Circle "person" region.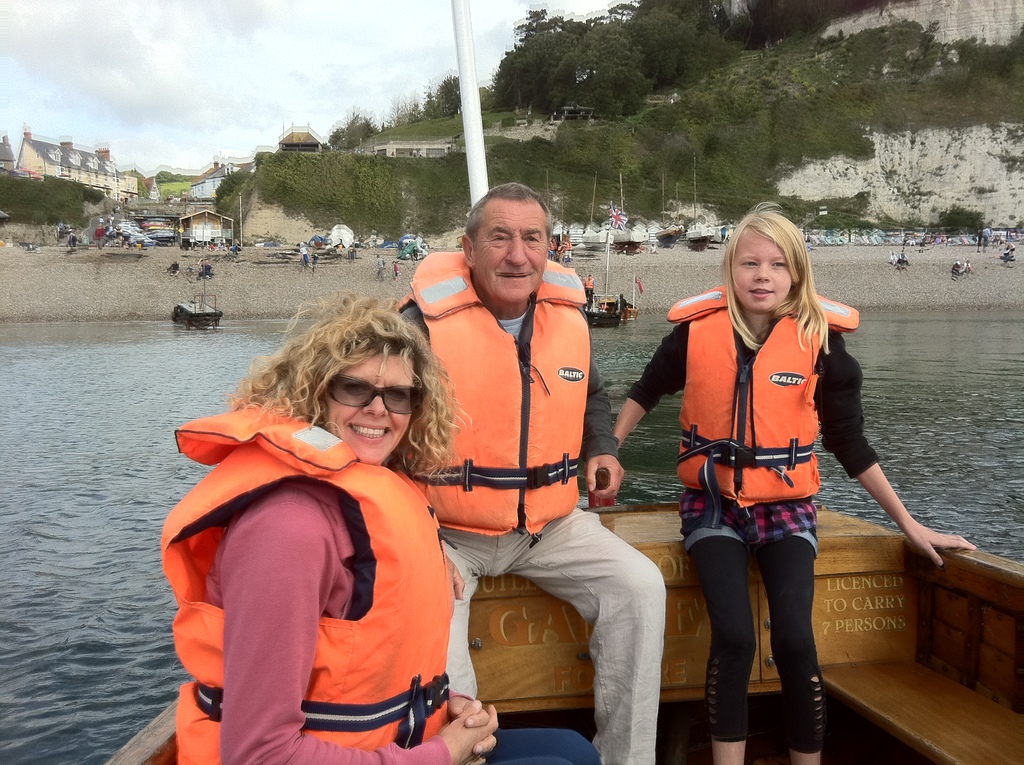
Region: (left=163, top=298, right=715, bottom=722).
